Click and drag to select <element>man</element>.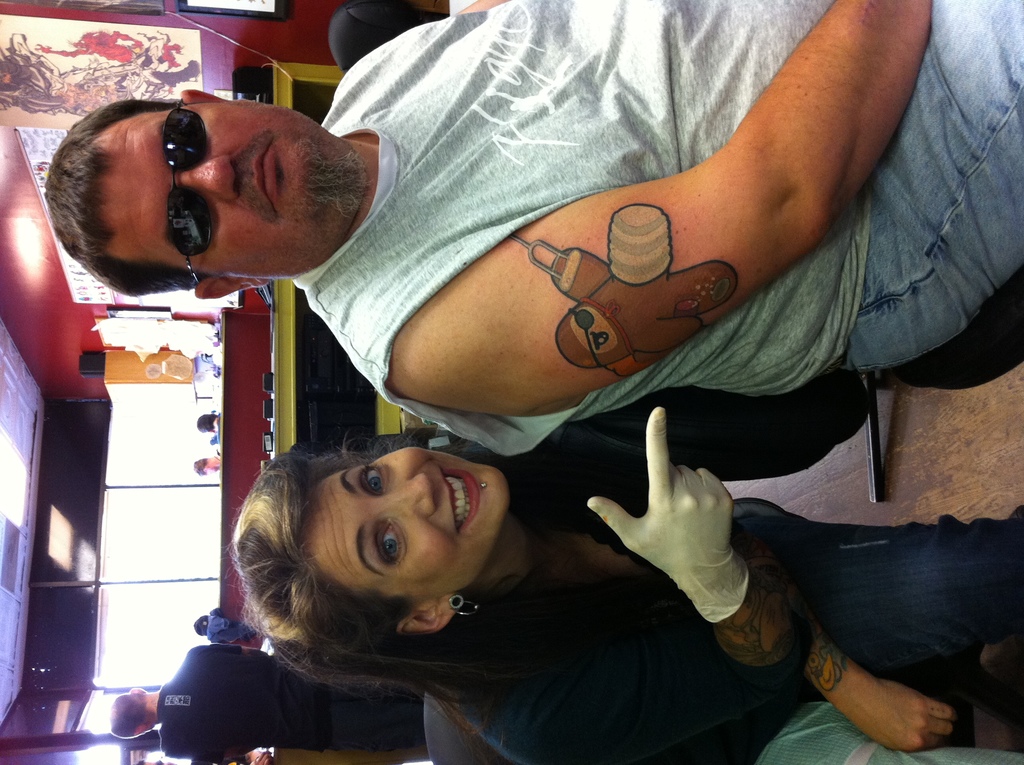
Selection: 38,0,1023,458.
